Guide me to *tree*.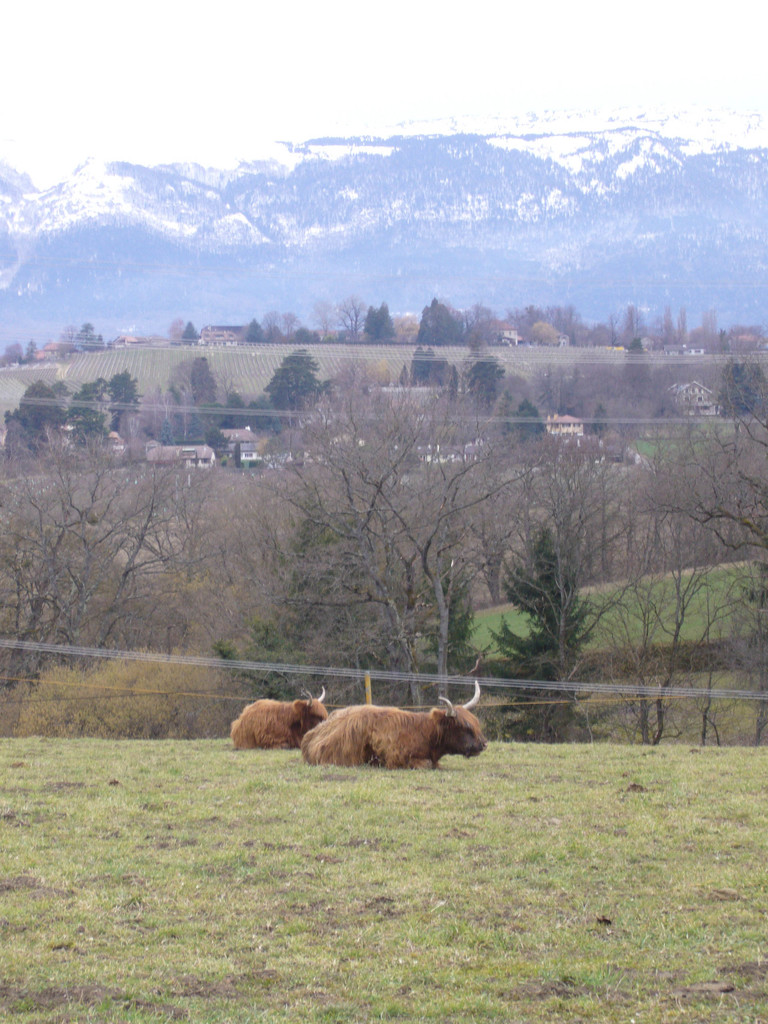
Guidance: box(0, 342, 23, 366).
